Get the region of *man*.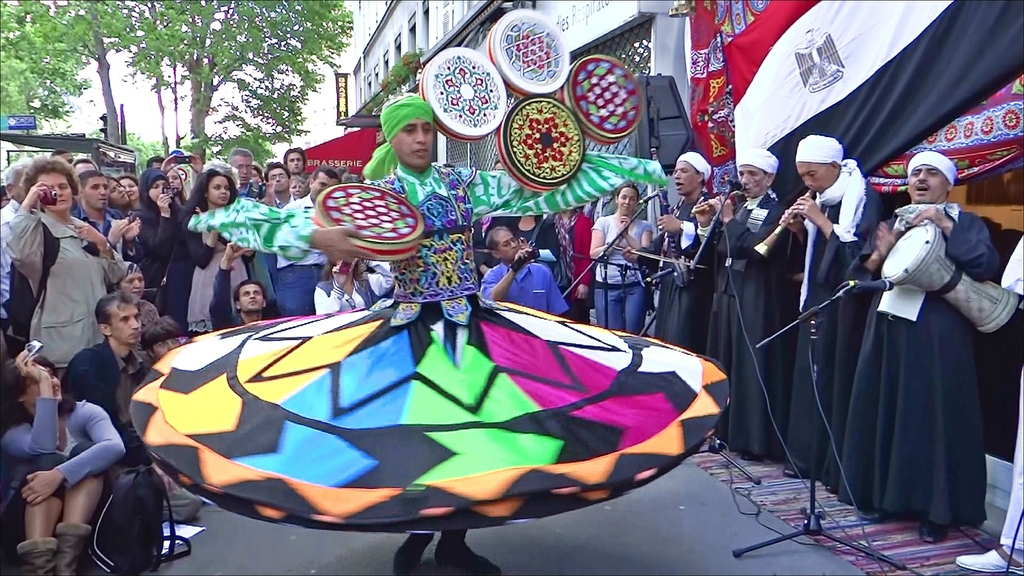
229, 146, 271, 308.
